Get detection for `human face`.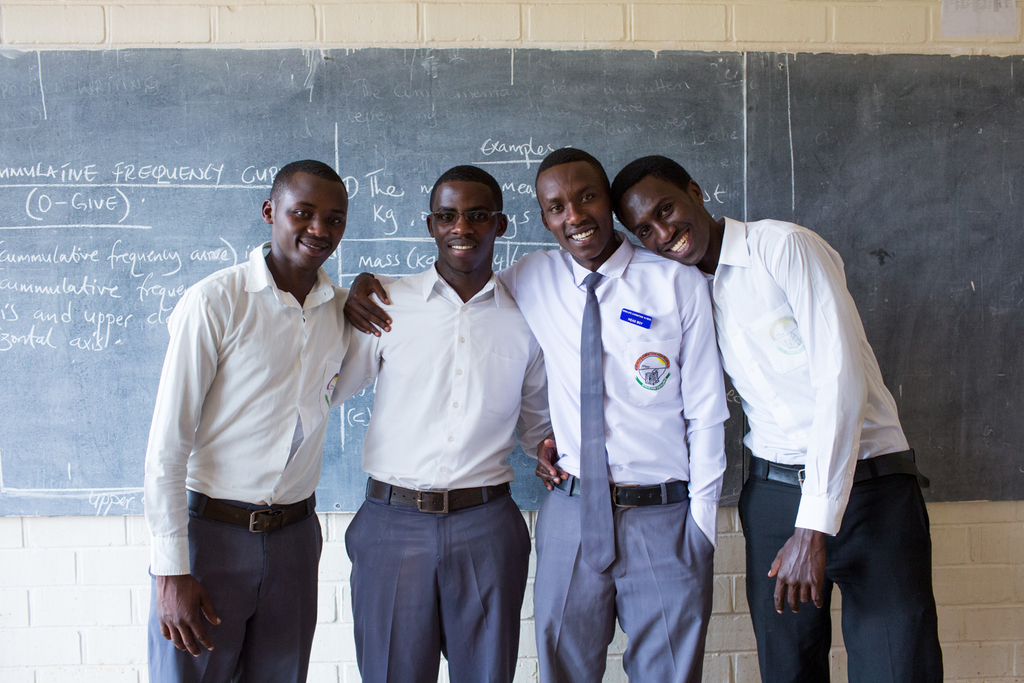
Detection: left=277, top=185, right=348, bottom=273.
